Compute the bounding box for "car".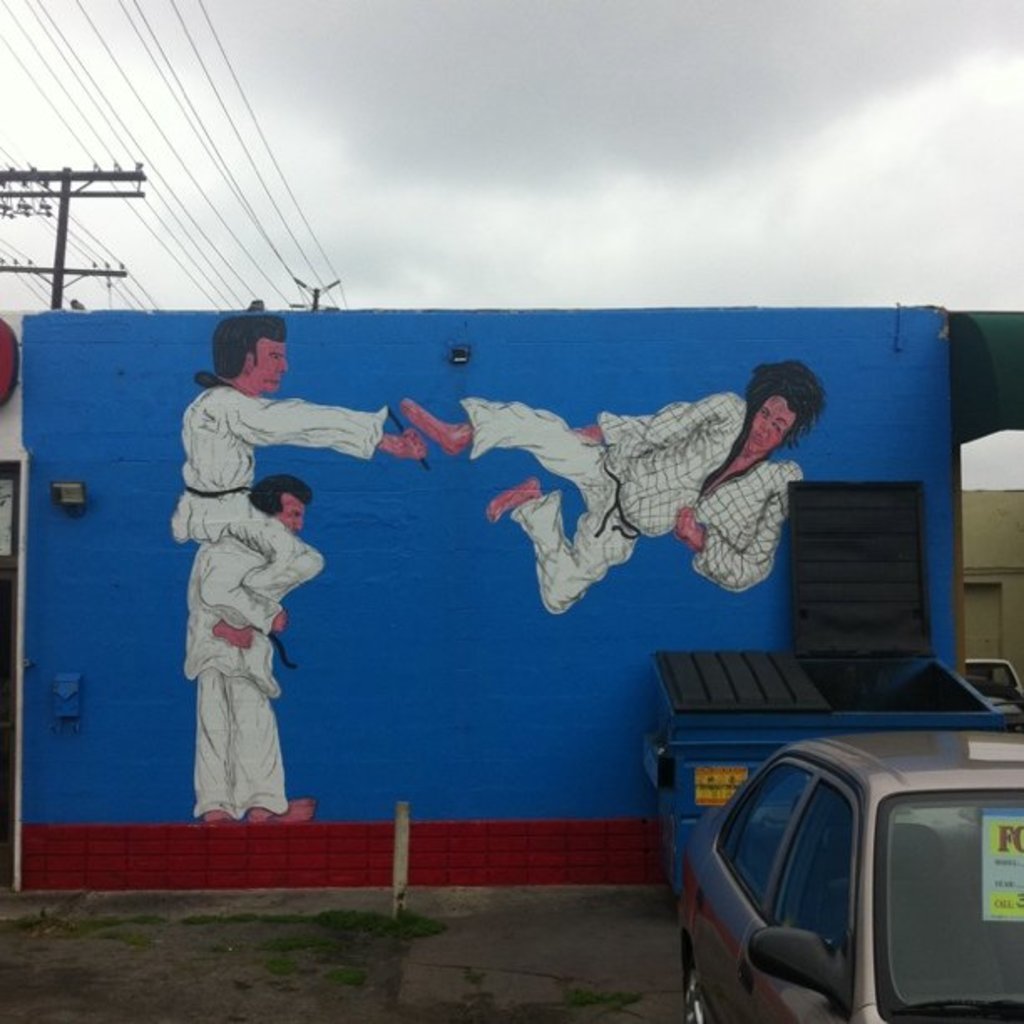
{"left": 965, "top": 659, "right": 1022, "bottom": 733}.
